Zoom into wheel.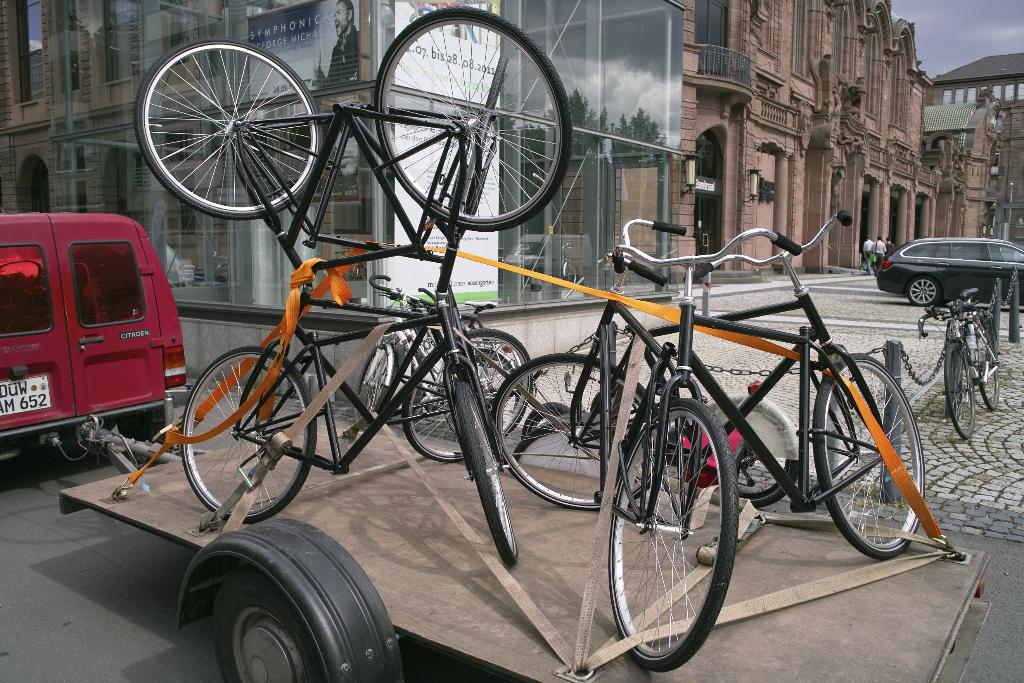
Zoom target: bbox=[133, 37, 325, 215].
